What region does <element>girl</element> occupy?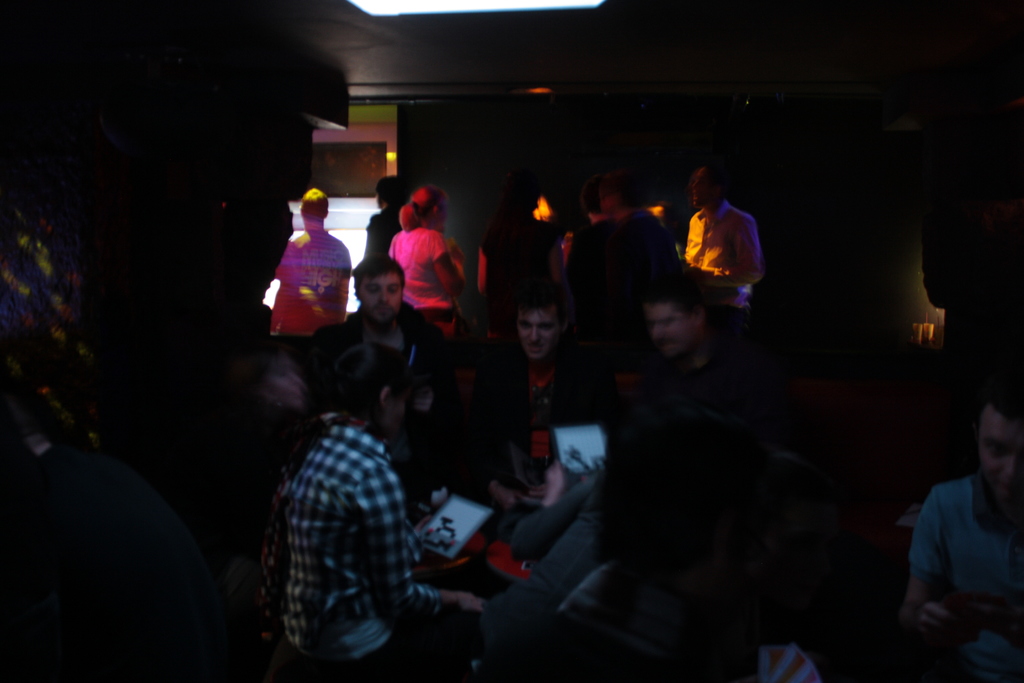
detection(387, 183, 468, 329).
